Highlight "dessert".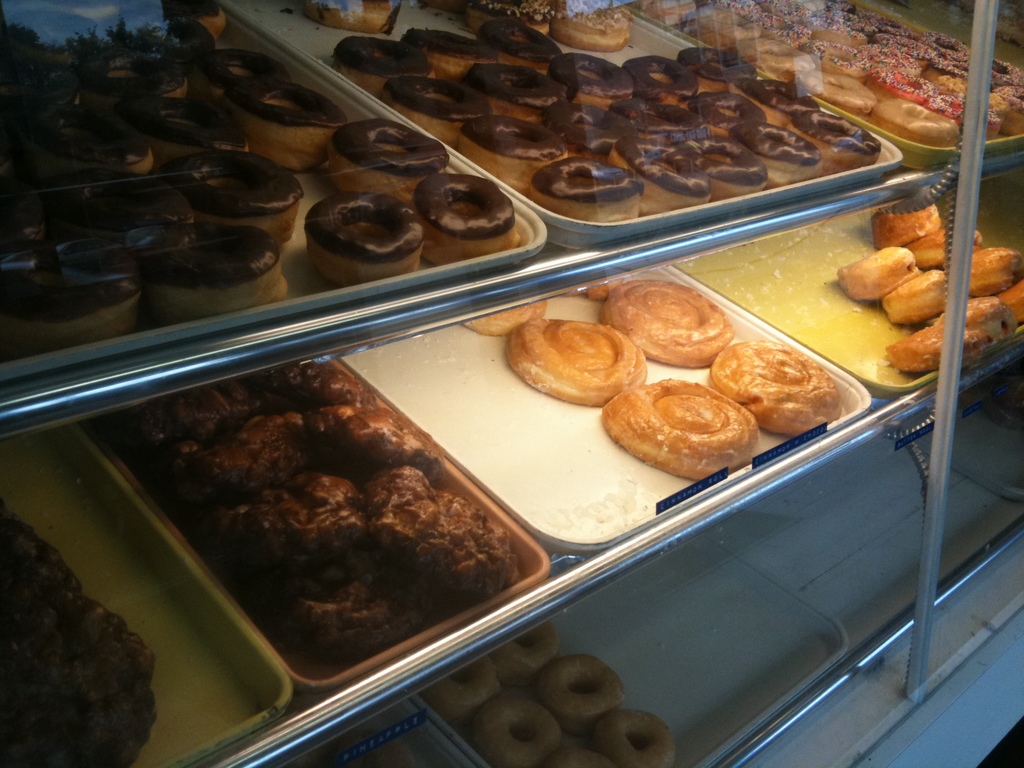
Highlighted region: region(421, 653, 497, 715).
